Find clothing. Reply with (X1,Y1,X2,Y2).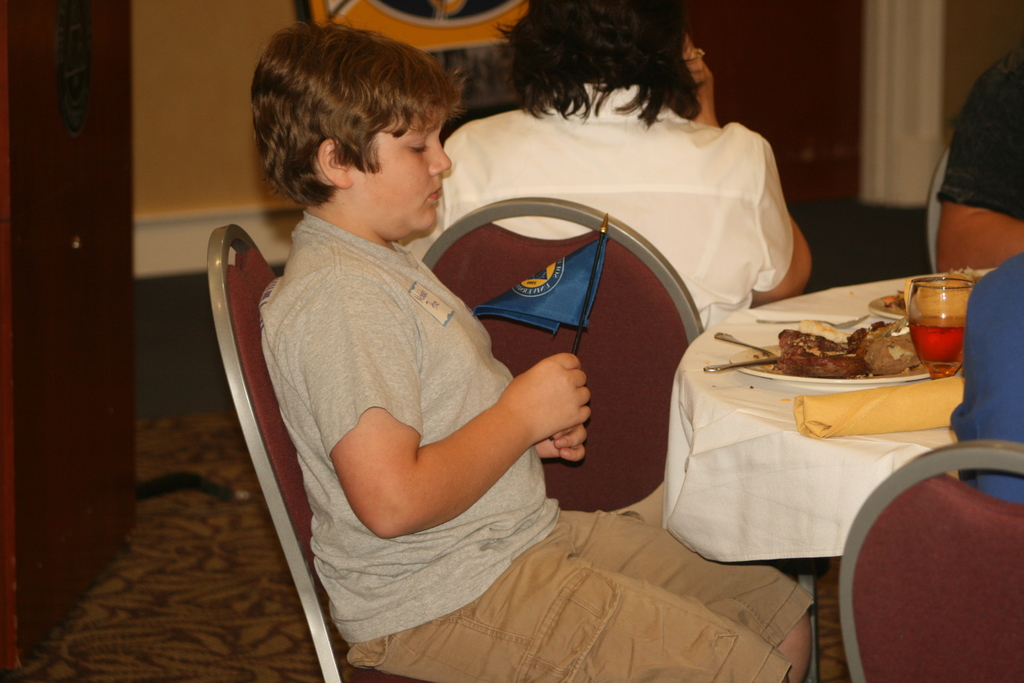
(950,252,1023,502).
